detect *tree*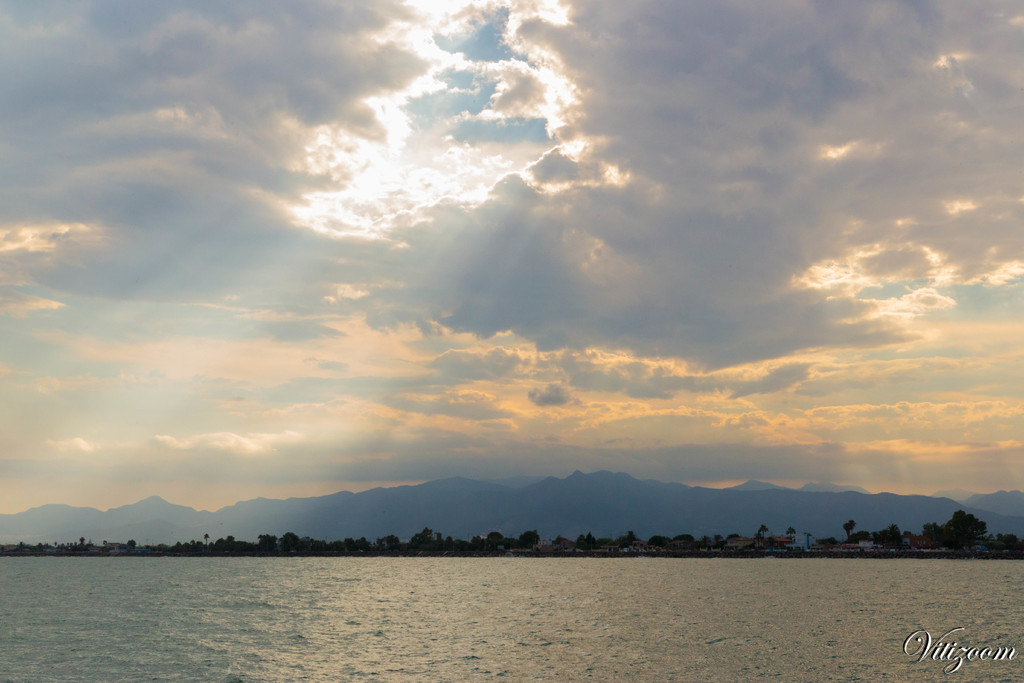
box(752, 527, 769, 544)
